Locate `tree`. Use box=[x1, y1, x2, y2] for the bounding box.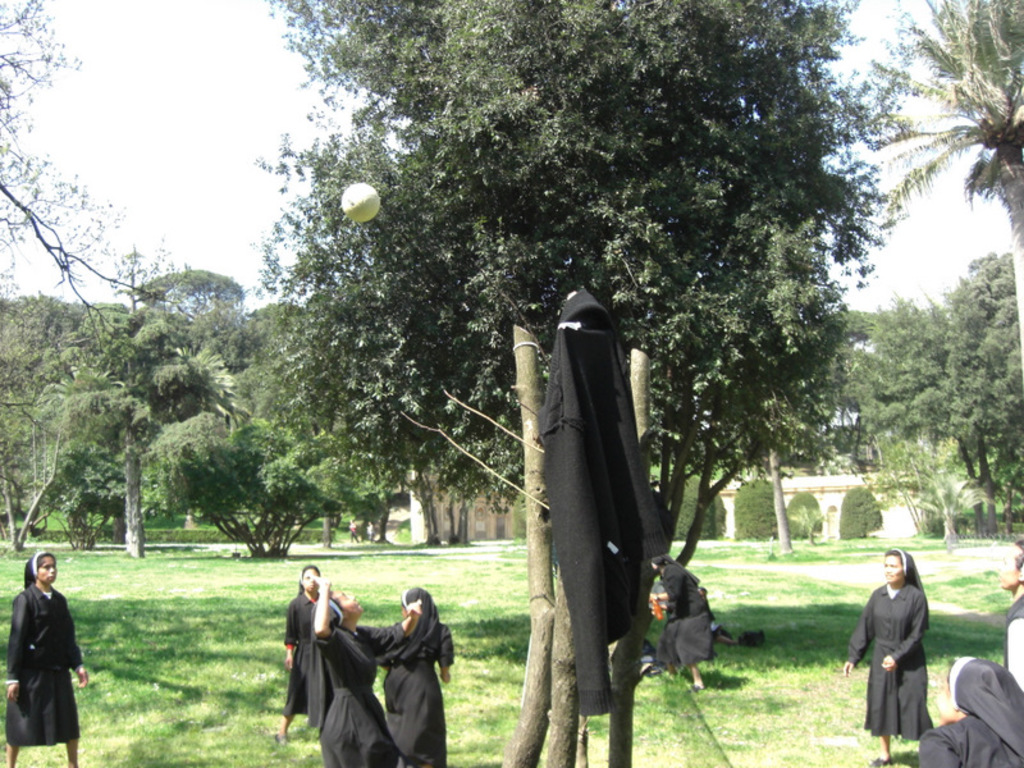
box=[0, 0, 147, 347].
